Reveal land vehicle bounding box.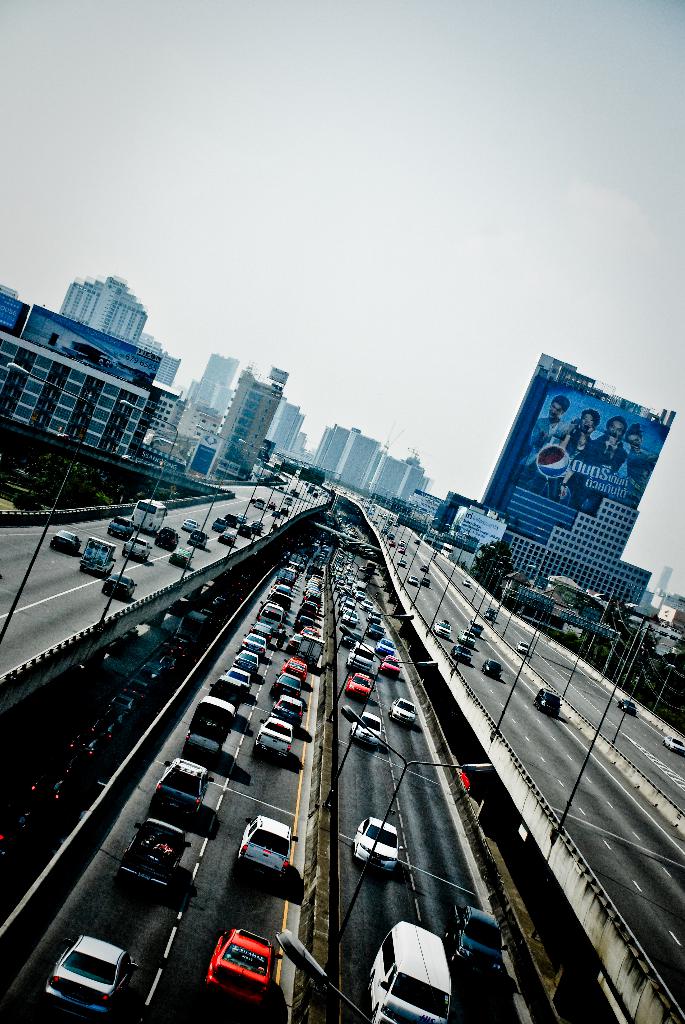
Revealed: region(188, 534, 205, 547).
